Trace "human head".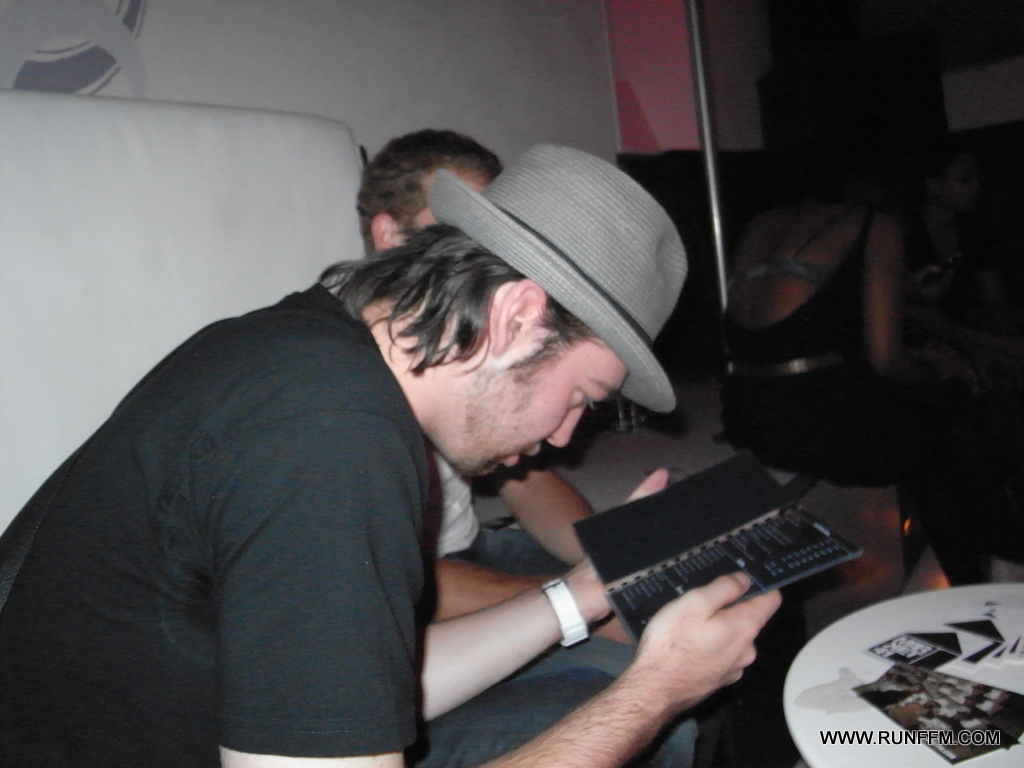
Traced to (left=354, top=129, right=500, bottom=259).
